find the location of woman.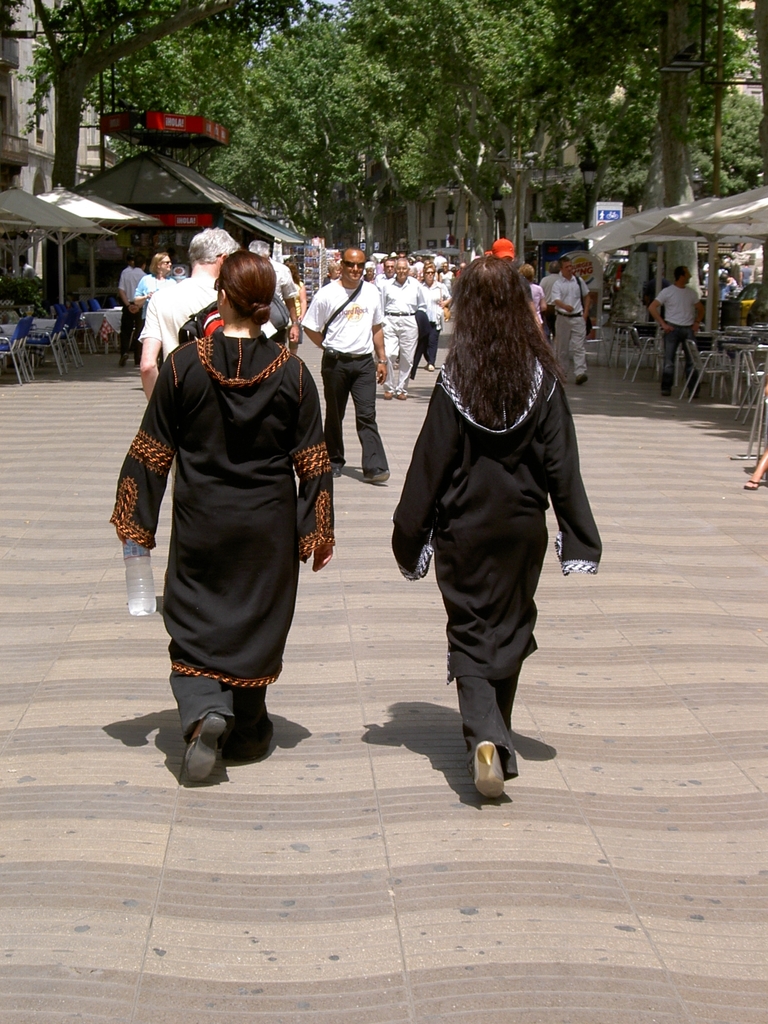
Location: [x1=520, y1=260, x2=549, y2=342].
